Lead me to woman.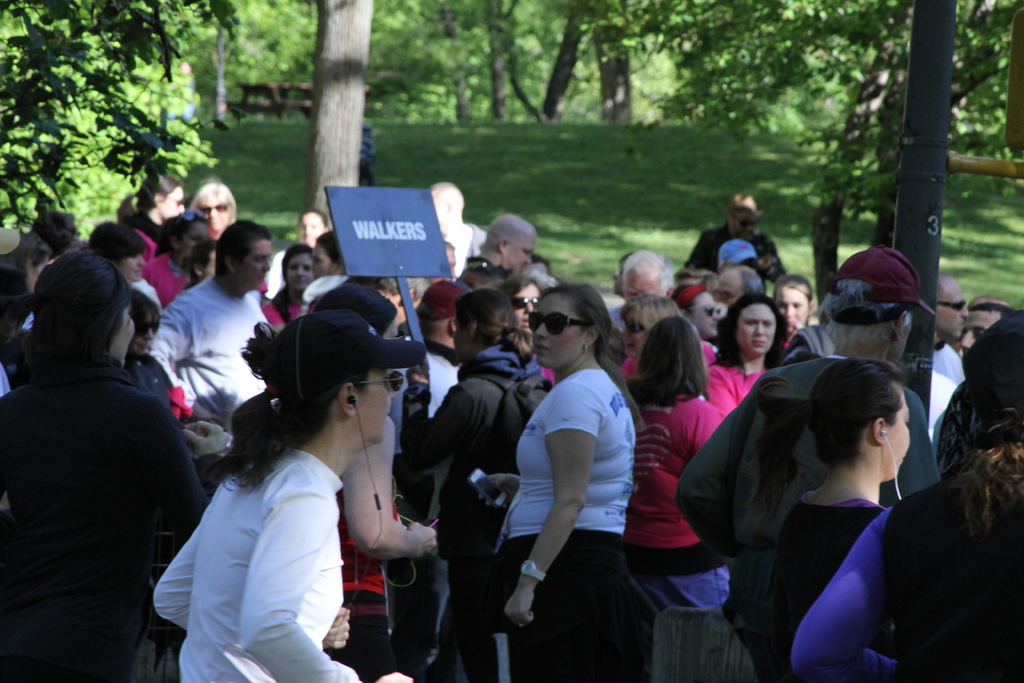
Lead to 0/252/210/682.
